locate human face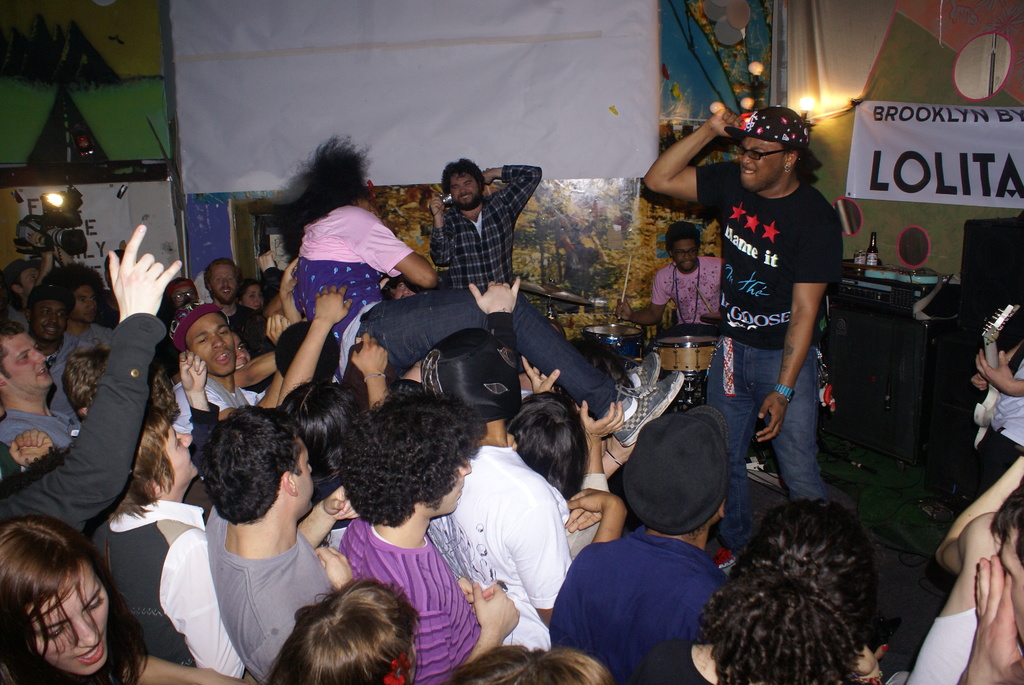
69 281 98 324
